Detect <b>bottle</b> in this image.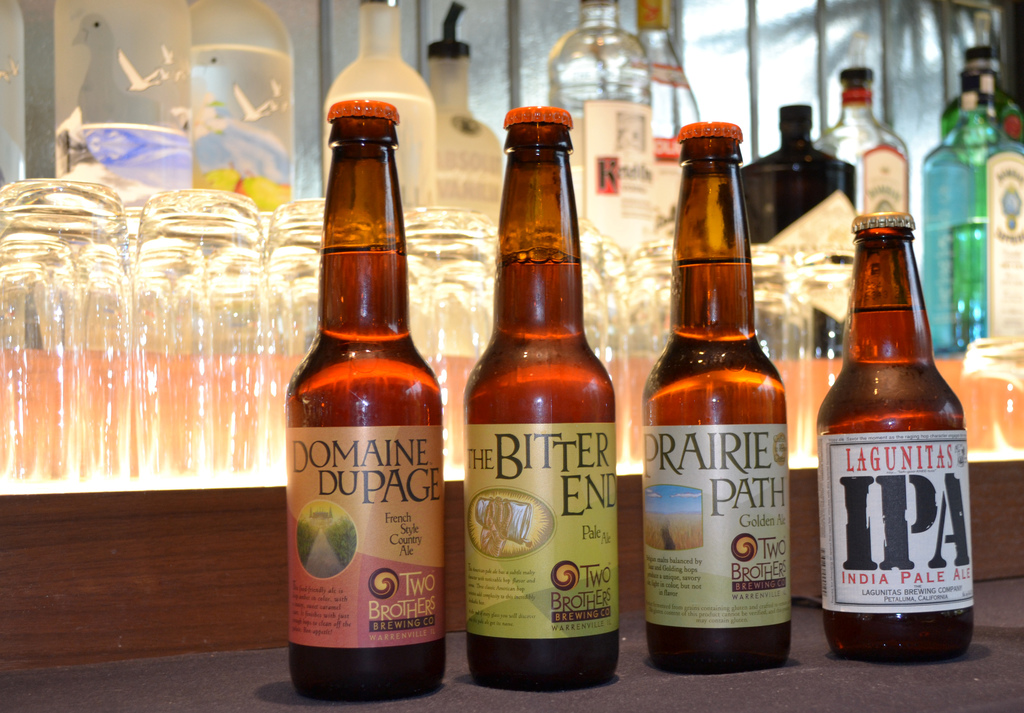
Detection: (x1=809, y1=212, x2=972, y2=668).
